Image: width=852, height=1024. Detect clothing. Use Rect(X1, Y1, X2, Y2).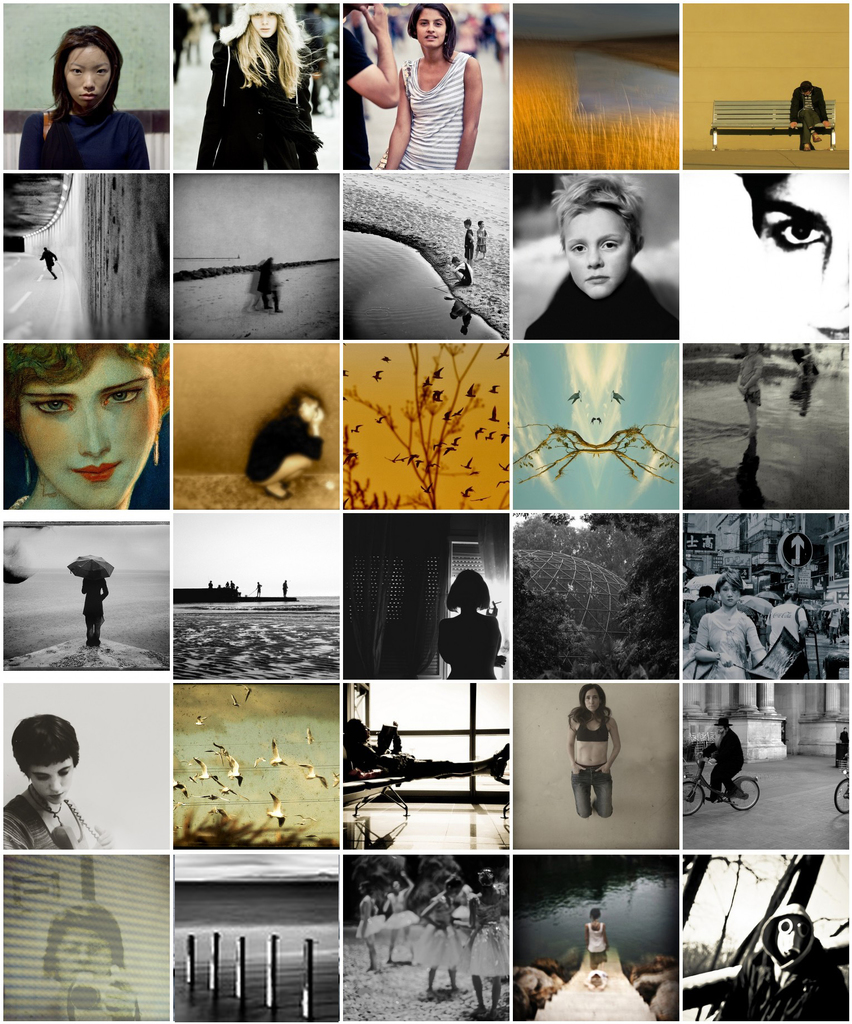
Rect(524, 264, 679, 338).
